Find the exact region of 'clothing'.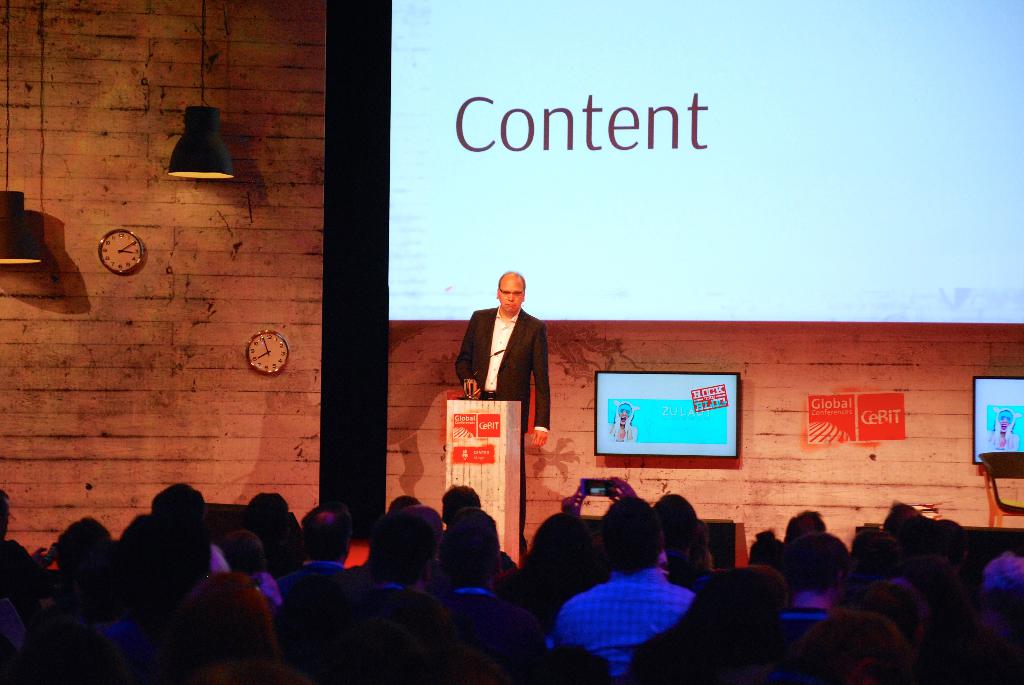
Exact region: BBox(438, 585, 548, 684).
